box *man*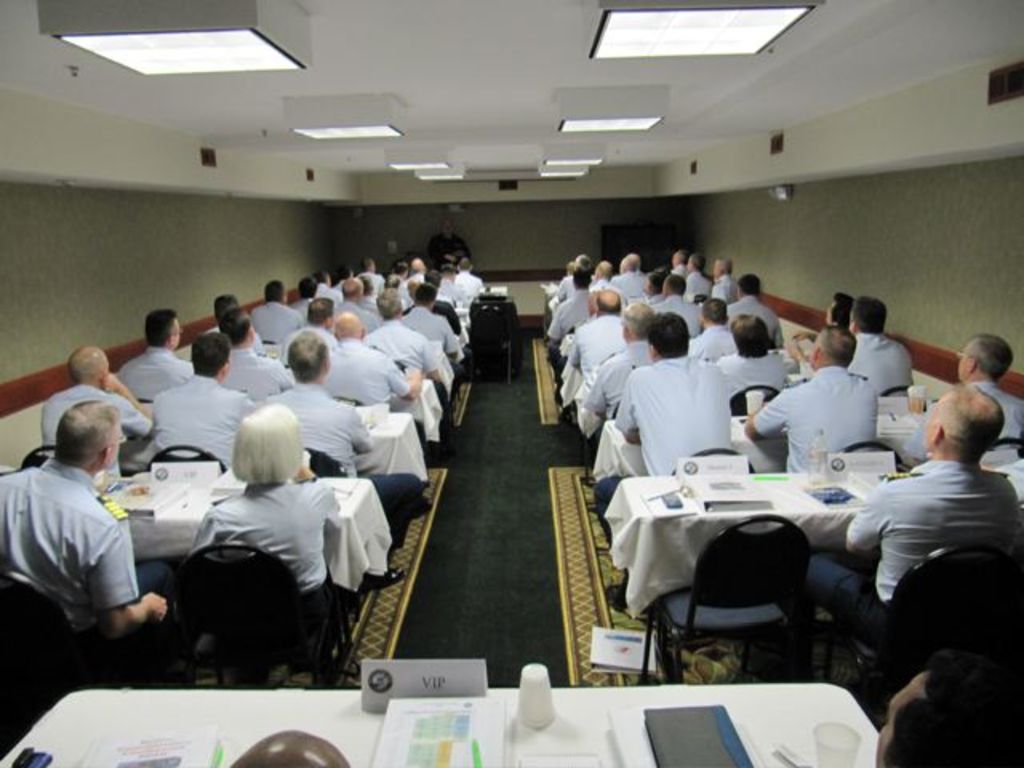
{"x1": 685, "y1": 294, "x2": 731, "y2": 362}
